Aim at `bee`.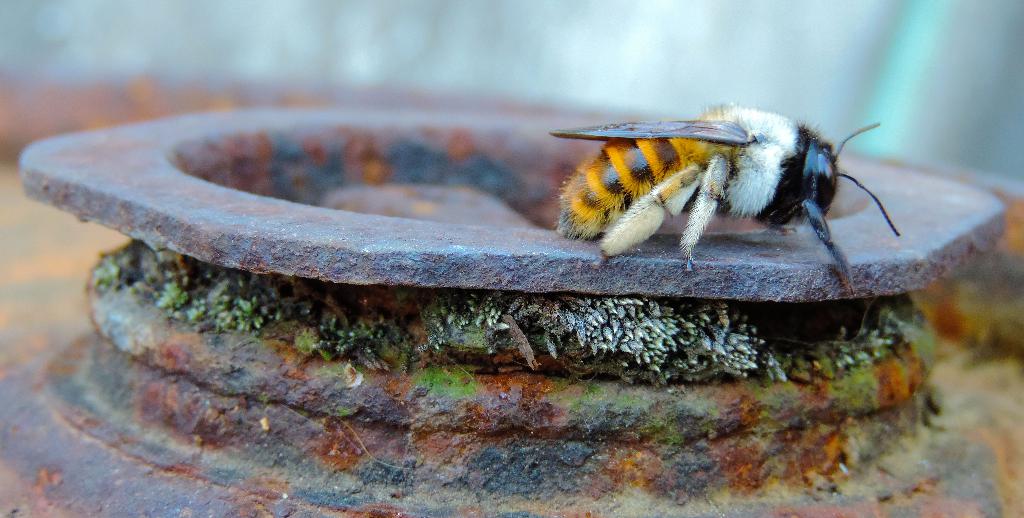
Aimed at [556,99,897,303].
